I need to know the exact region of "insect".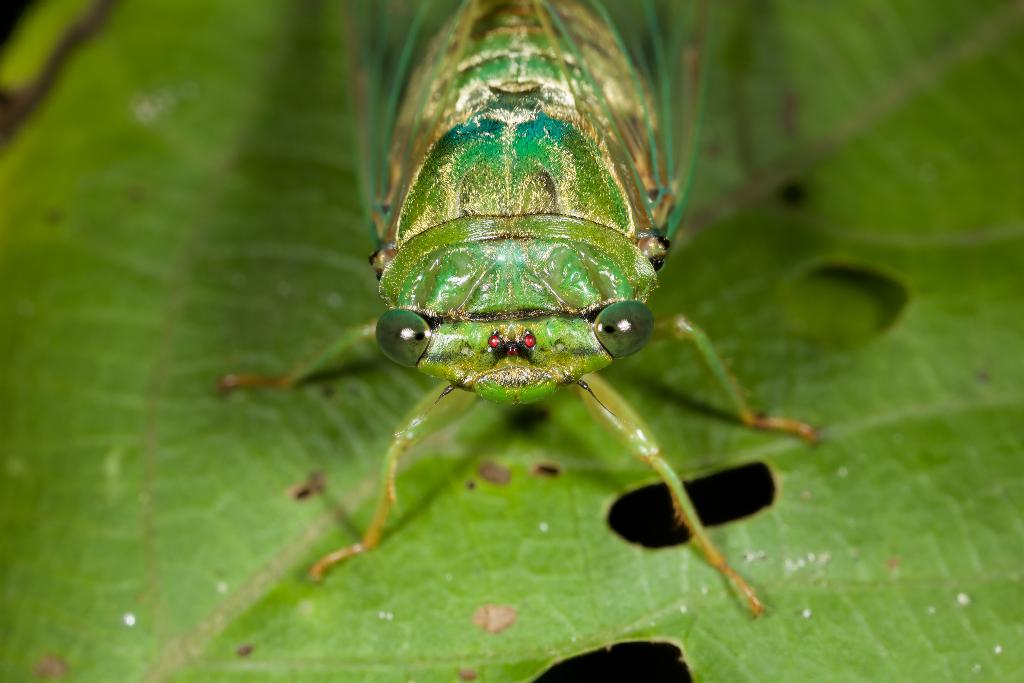
Region: (218,0,818,621).
